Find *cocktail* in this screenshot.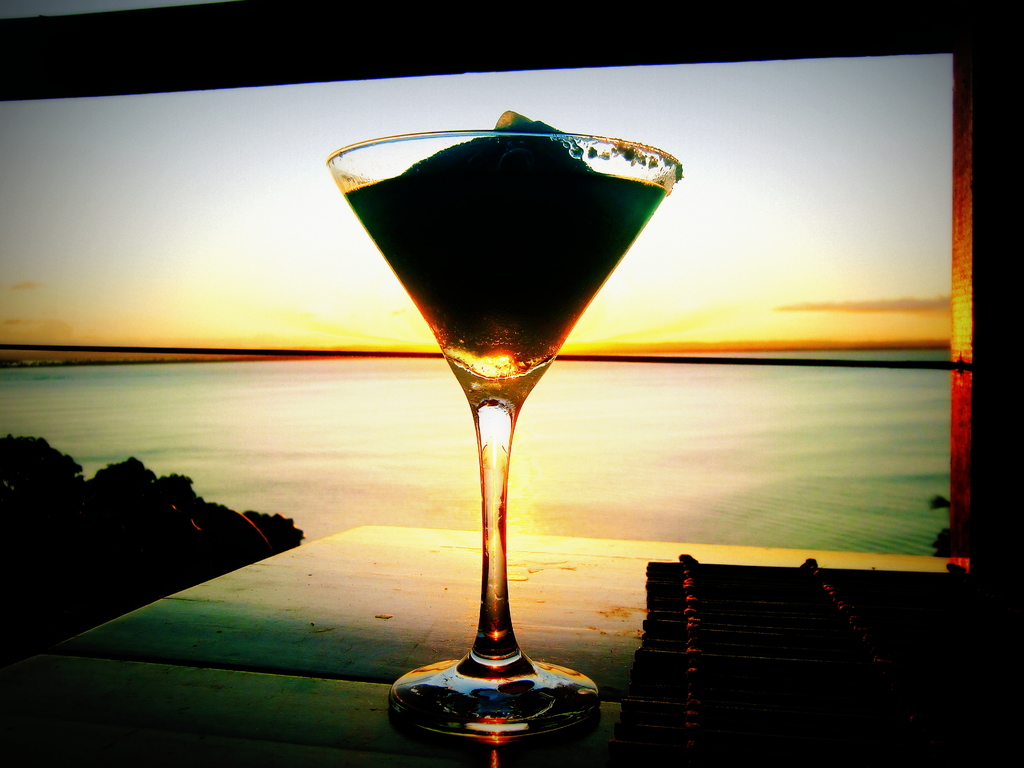
The bounding box for *cocktail* is <bbox>326, 106, 683, 740</bbox>.
